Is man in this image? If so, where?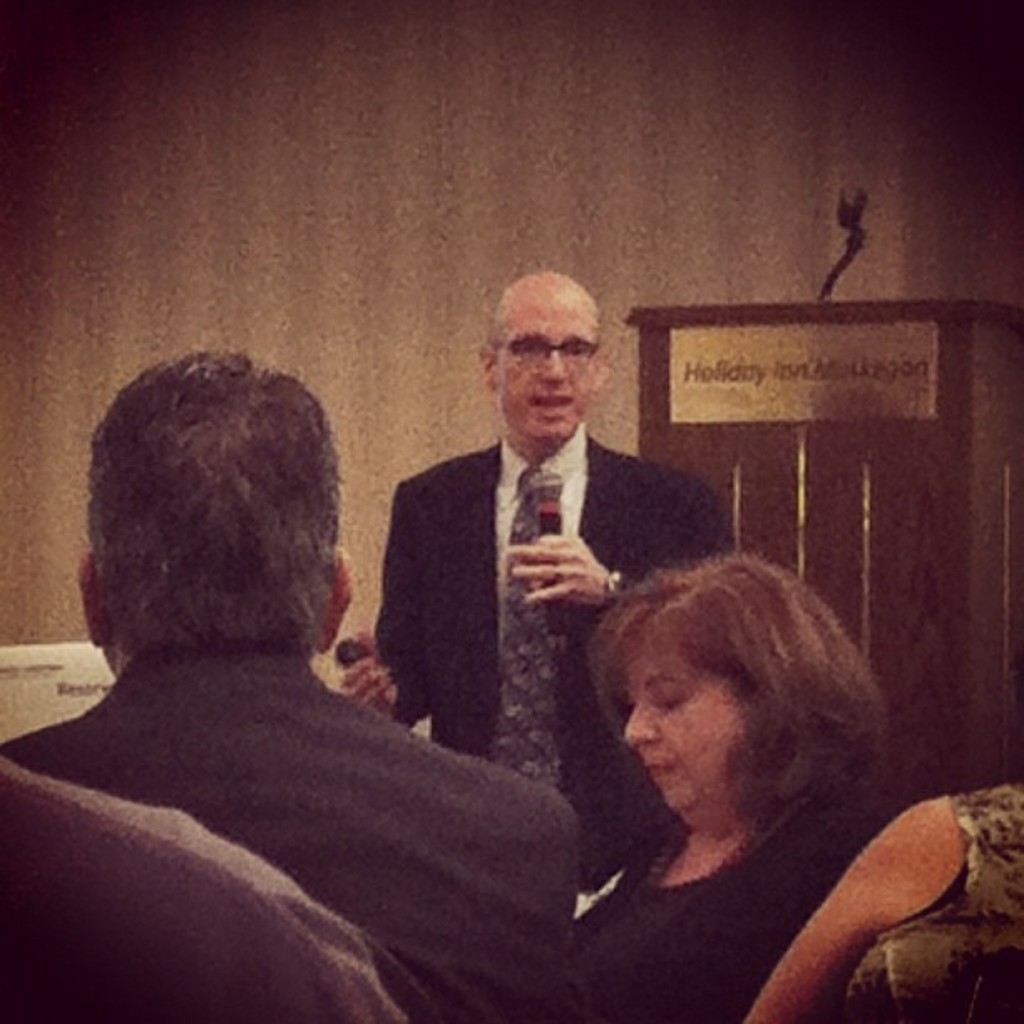
Yes, at [x1=361, y1=346, x2=730, y2=853].
